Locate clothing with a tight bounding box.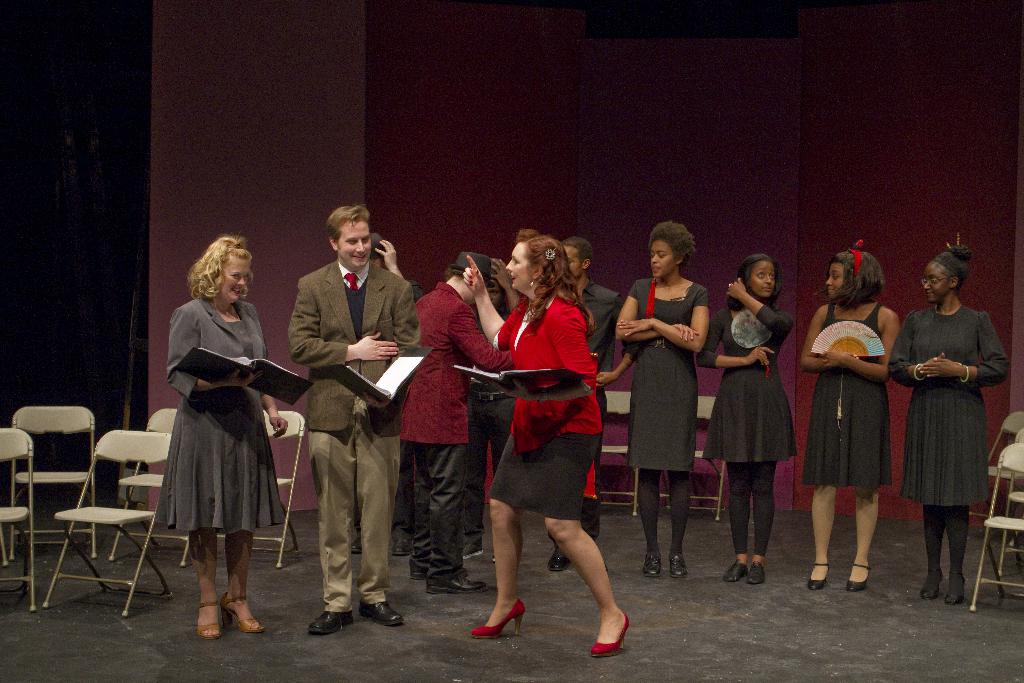
465:306:515:548.
